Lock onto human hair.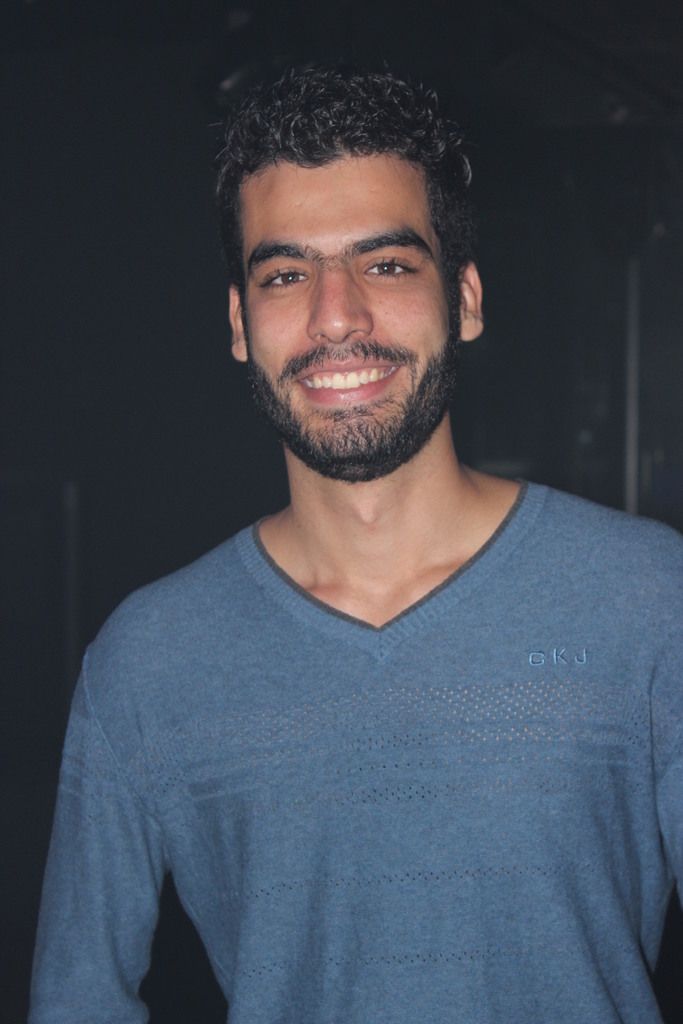
Locked: [x1=215, y1=81, x2=482, y2=268].
